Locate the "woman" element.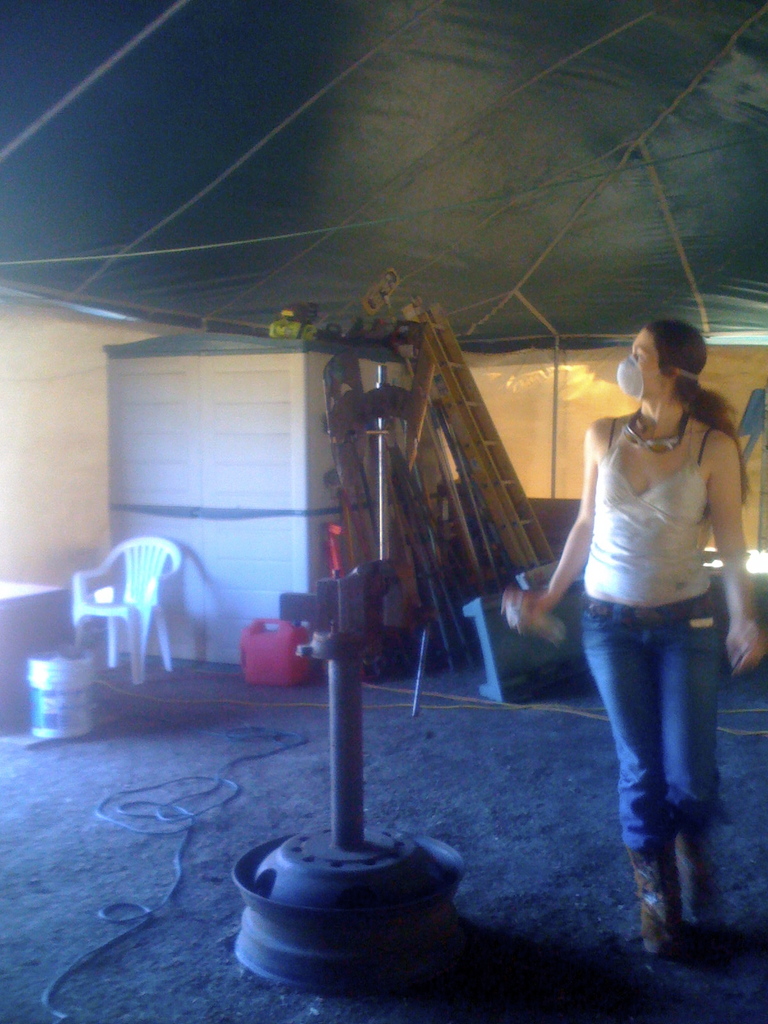
Element bbox: x1=532 y1=285 x2=762 y2=924.
